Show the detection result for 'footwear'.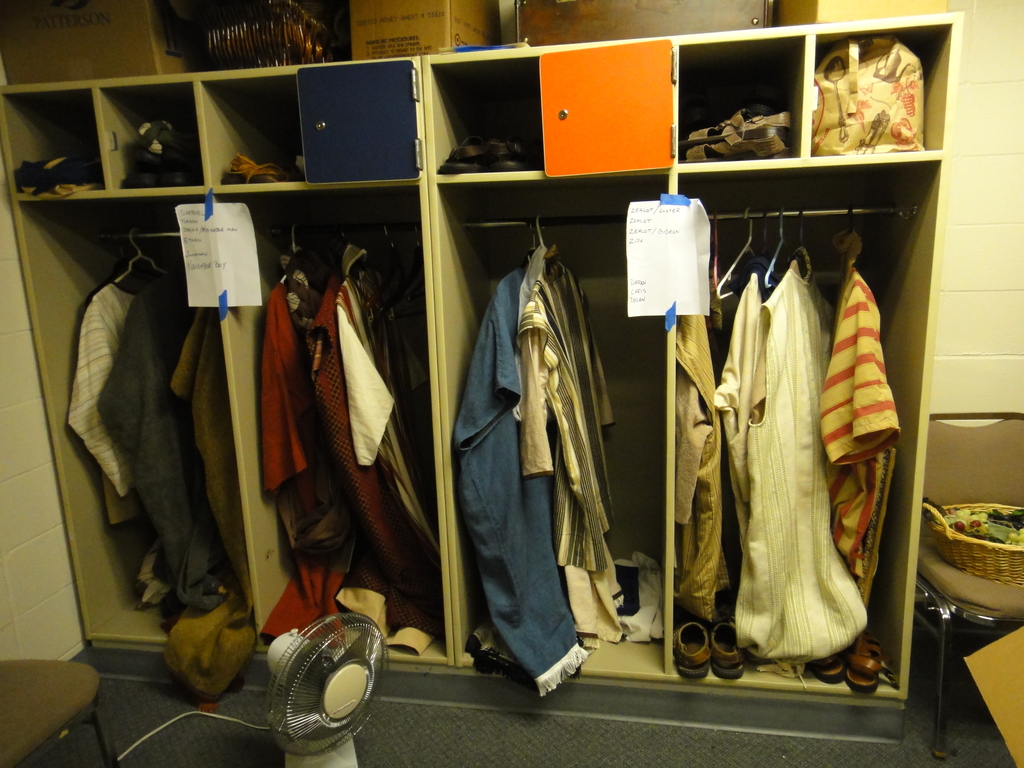
(x1=708, y1=607, x2=746, y2=678).
